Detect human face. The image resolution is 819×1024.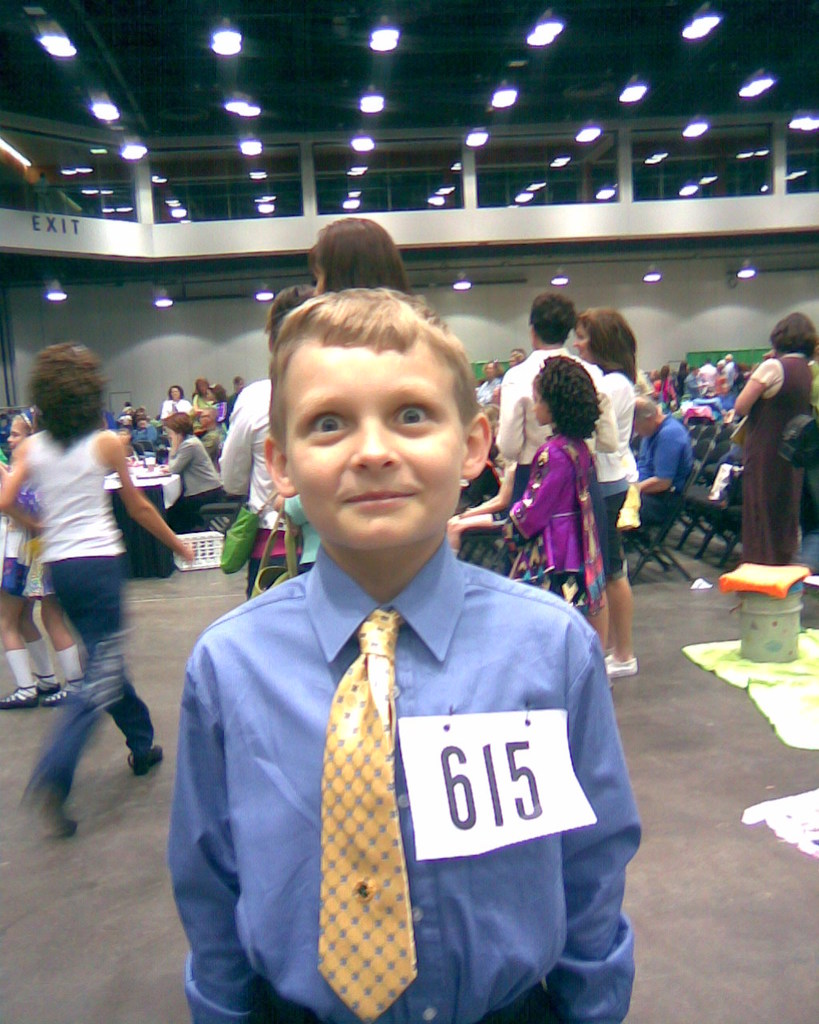
237,381,244,395.
